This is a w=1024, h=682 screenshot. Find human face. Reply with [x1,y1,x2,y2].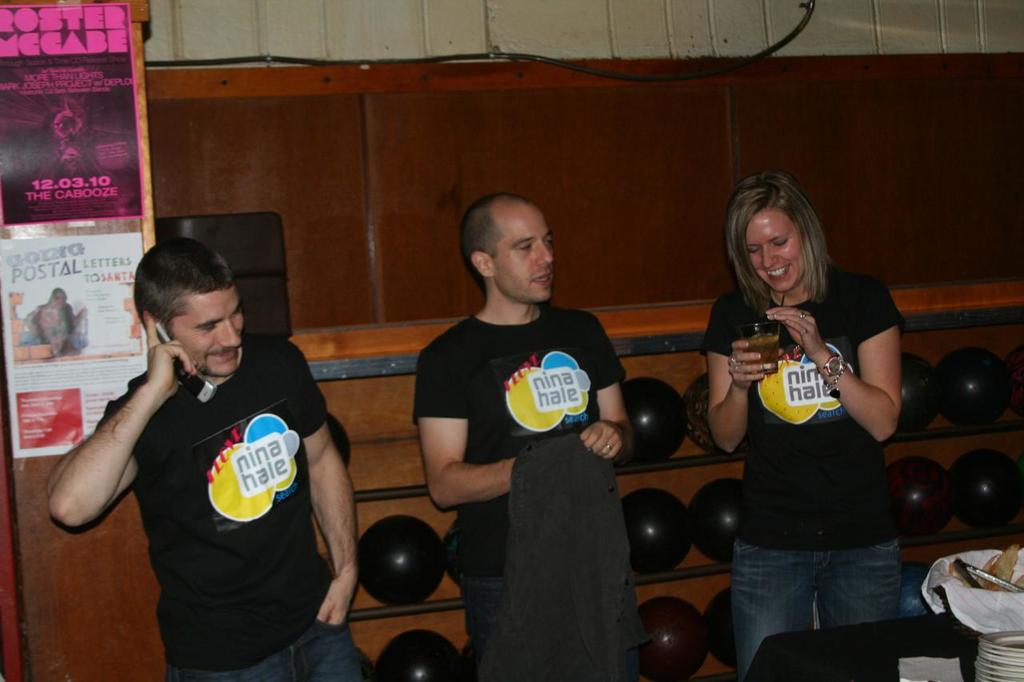
[12,291,25,307].
